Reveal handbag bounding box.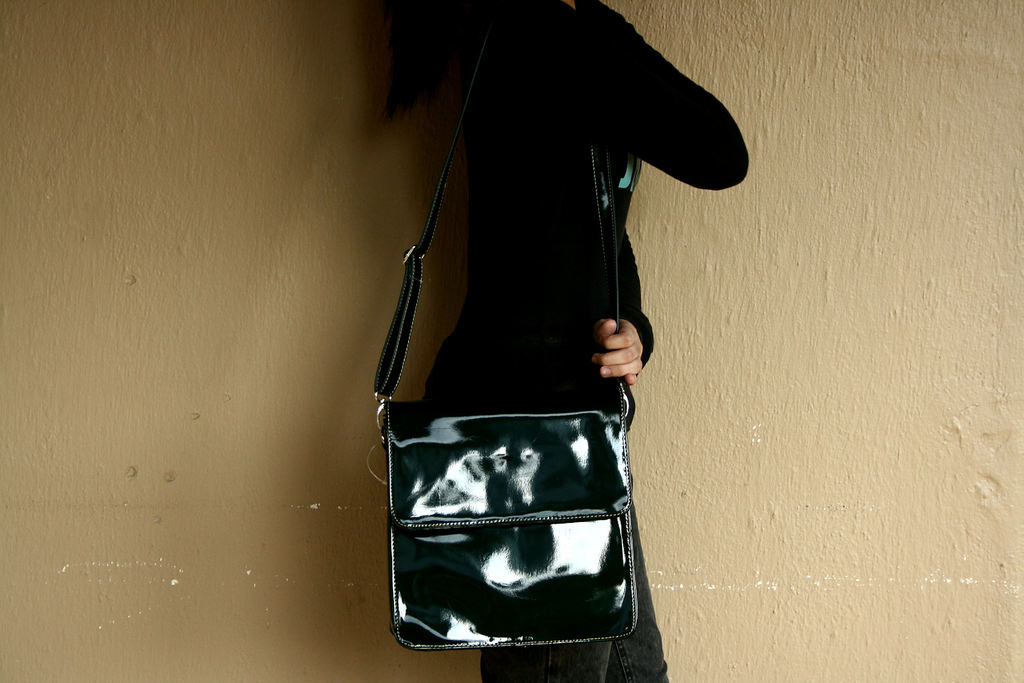
Revealed: Rect(372, 1, 646, 657).
